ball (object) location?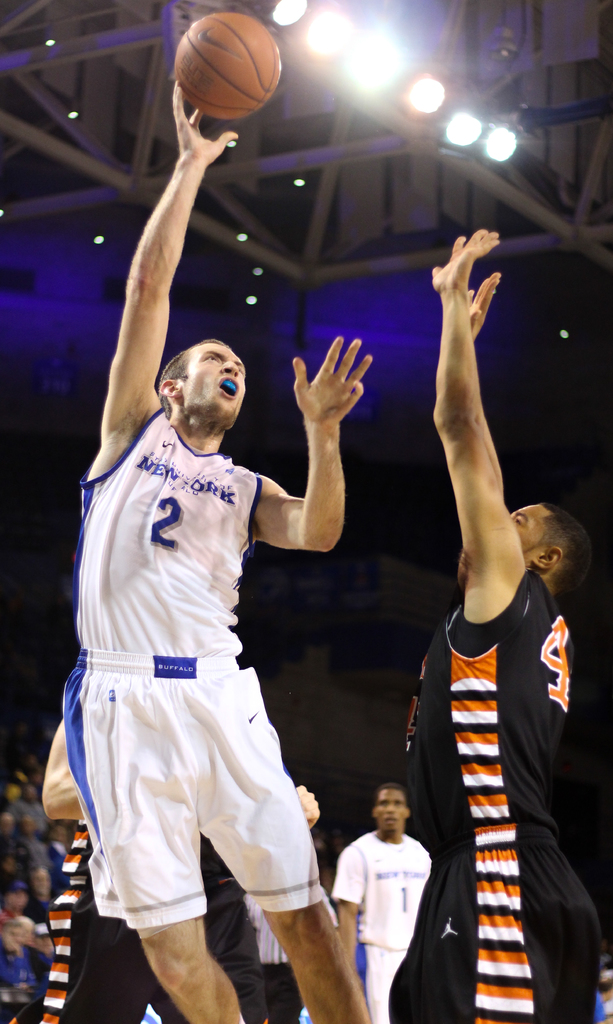
x1=172 y1=13 x2=280 y2=116
